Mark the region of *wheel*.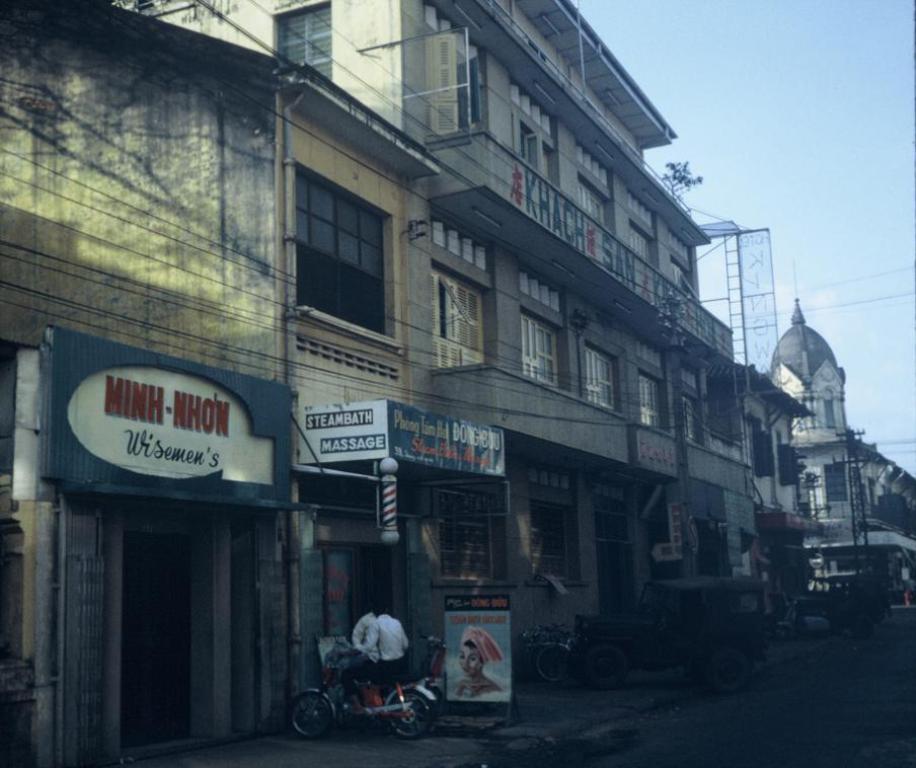
Region: locate(531, 642, 576, 687).
